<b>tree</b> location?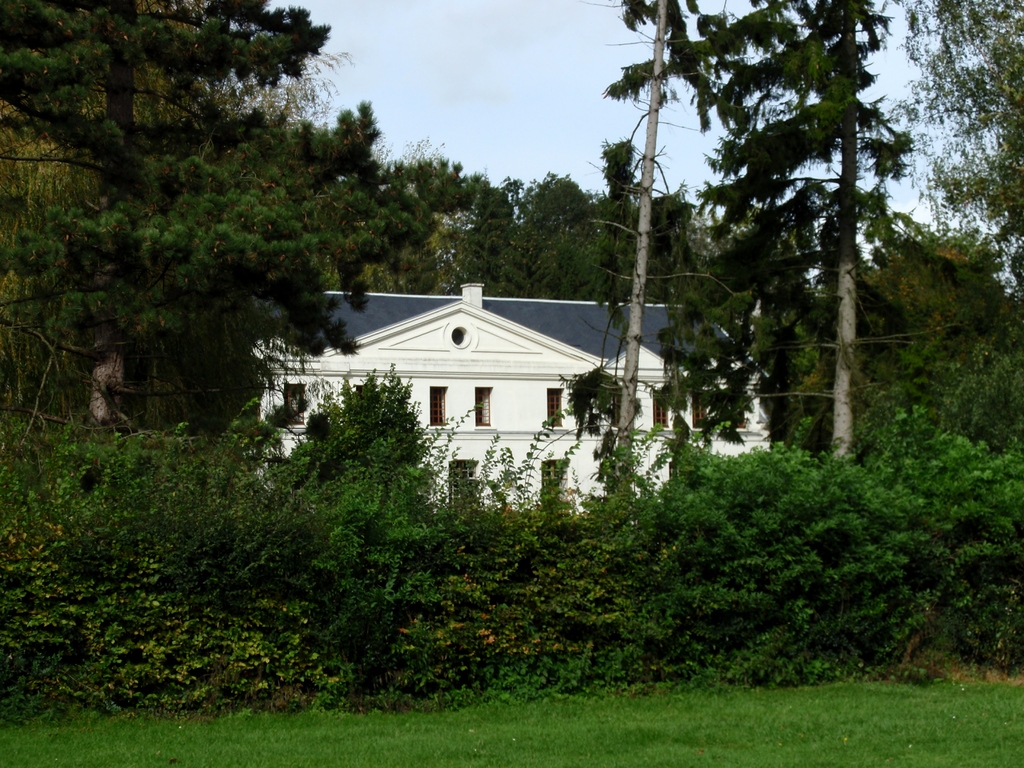
{"x1": 888, "y1": 0, "x2": 1023, "y2": 304}
